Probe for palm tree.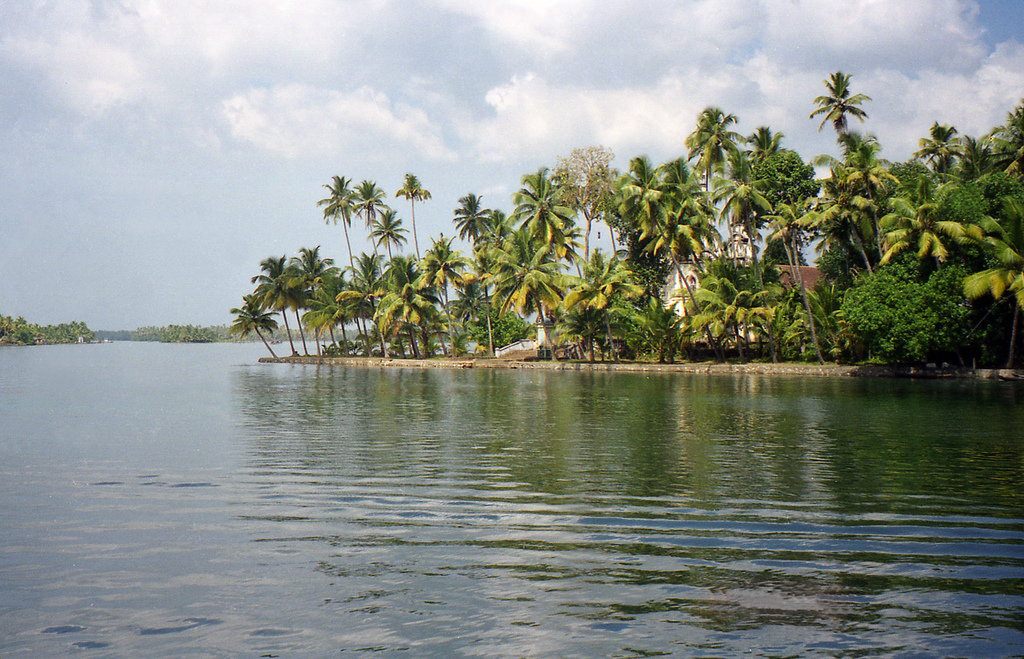
Probe result: locate(351, 175, 404, 353).
